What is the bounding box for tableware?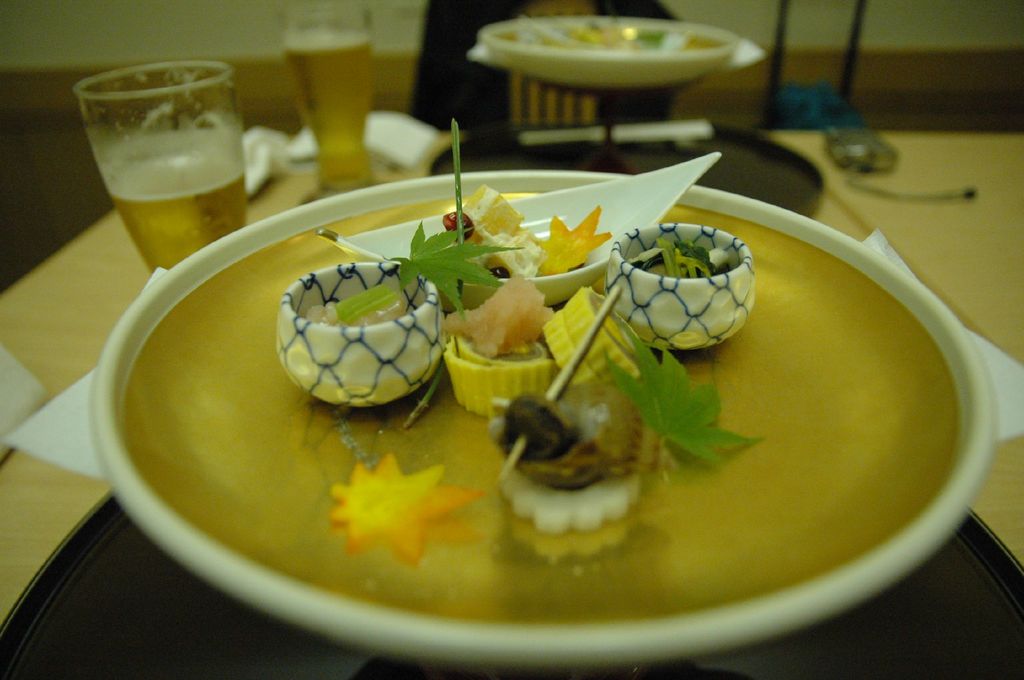
117, 175, 988, 650.
